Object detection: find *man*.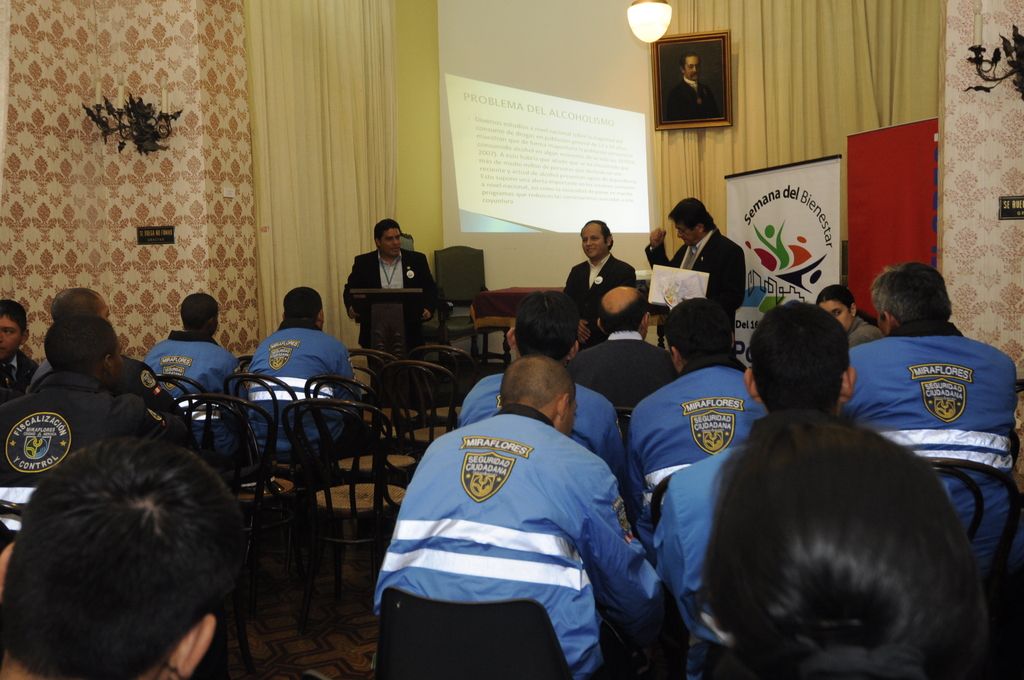
{"left": 664, "top": 52, "right": 721, "bottom": 119}.
